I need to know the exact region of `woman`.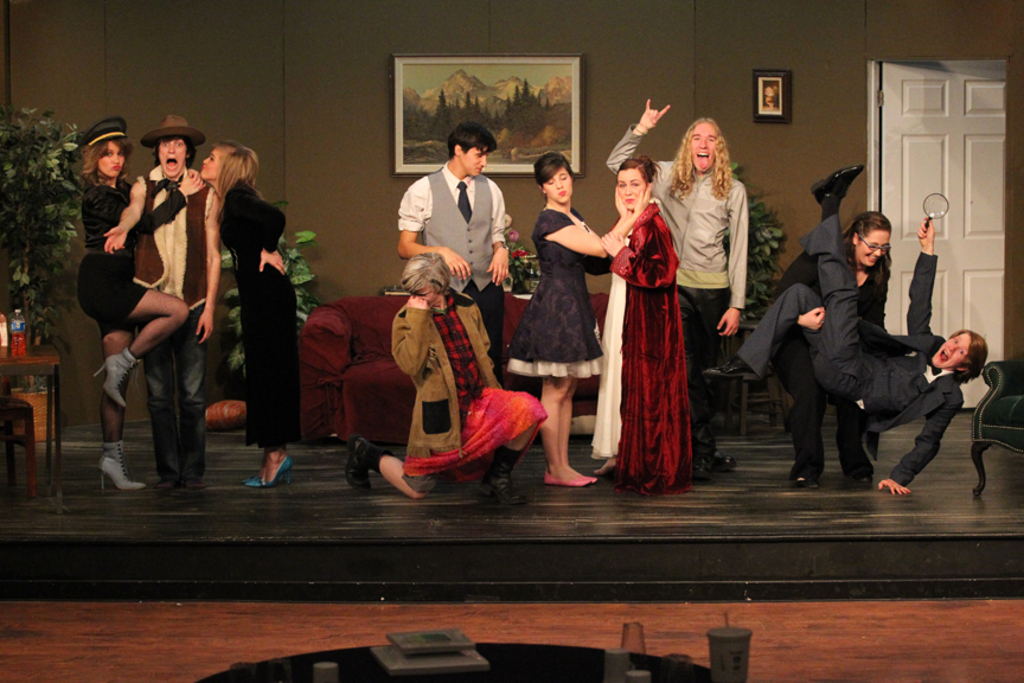
Region: [82,113,198,498].
